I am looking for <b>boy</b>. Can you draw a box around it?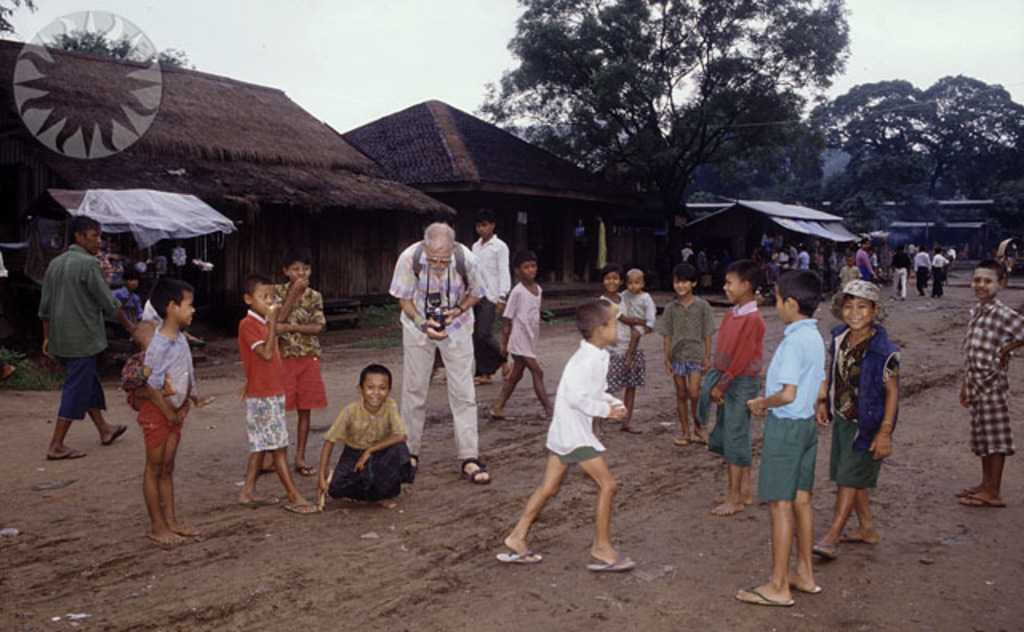
Sure, the bounding box is select_region(272, 246, 326, 478).
